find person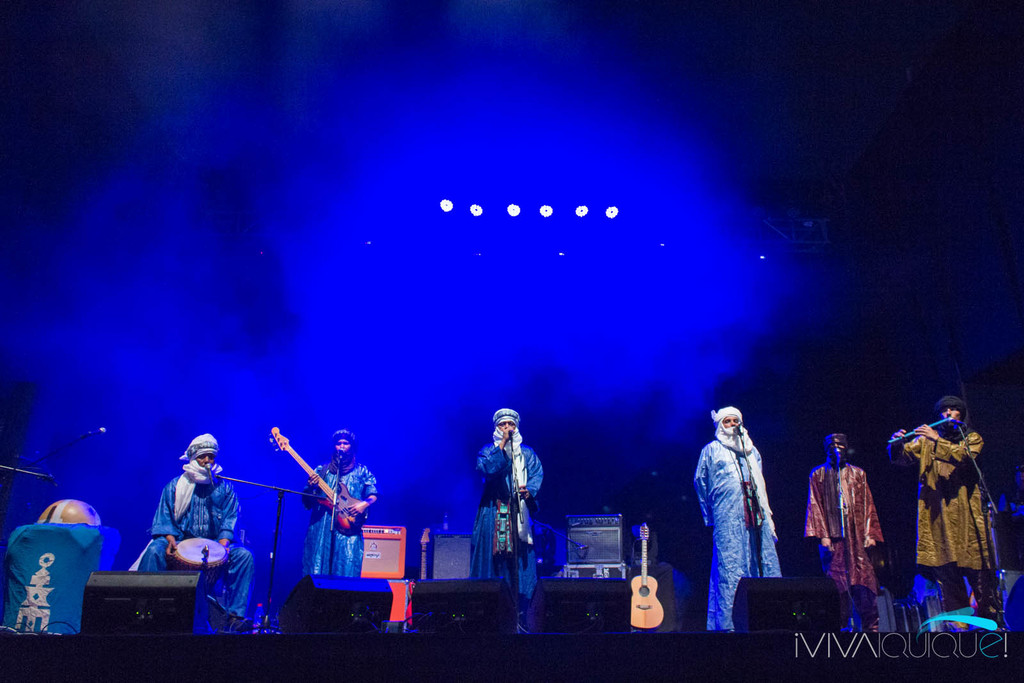
select_region(305, 427, 374, 576)
